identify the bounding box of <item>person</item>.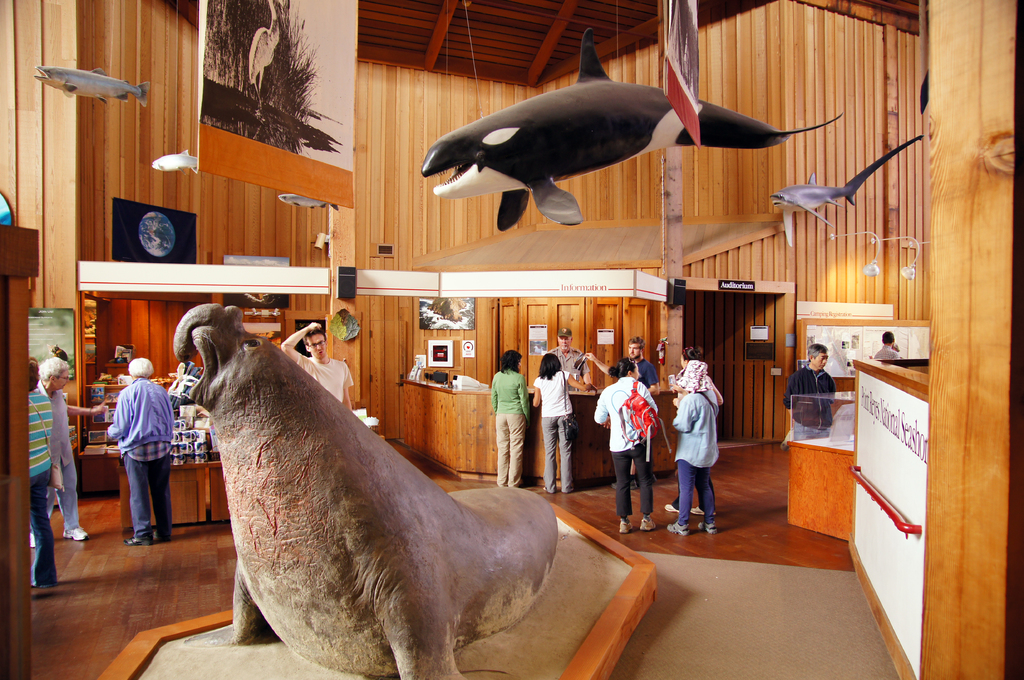
bbox=(662, 343, 719, 504).
